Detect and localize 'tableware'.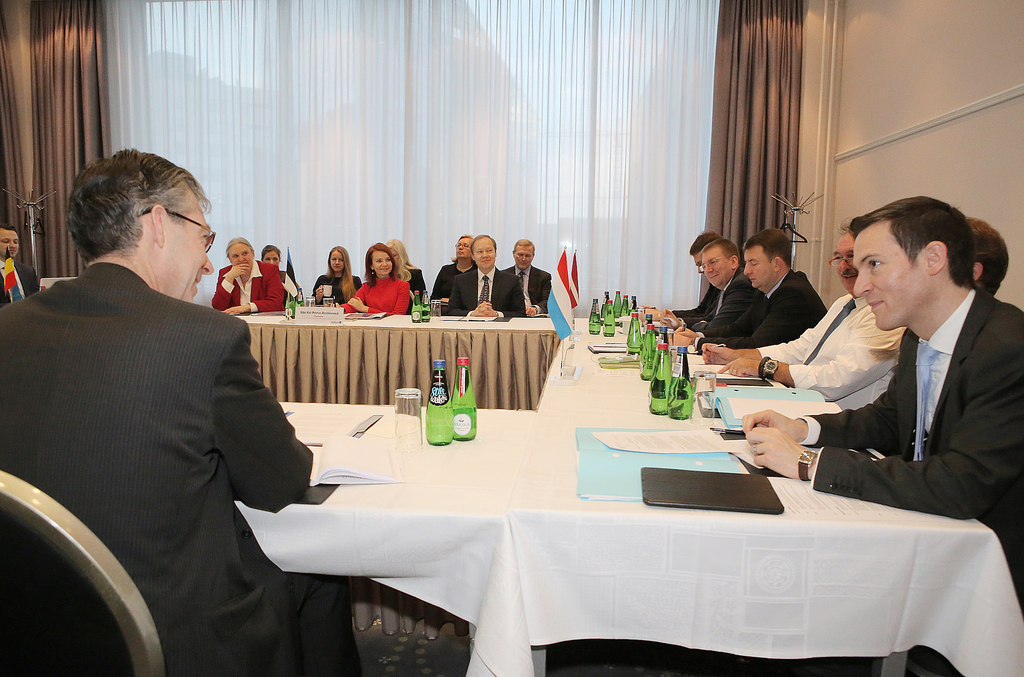
Localized at 431/298/441/321.
